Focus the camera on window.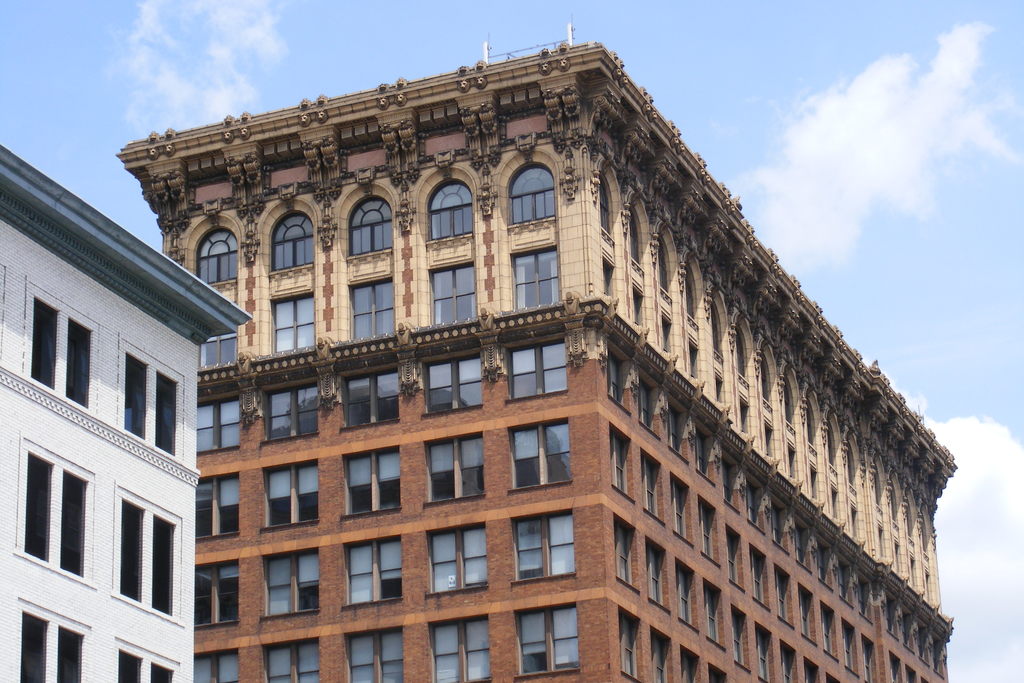
Focus region: x1=906 y1=661 x2=916 y2=682.
